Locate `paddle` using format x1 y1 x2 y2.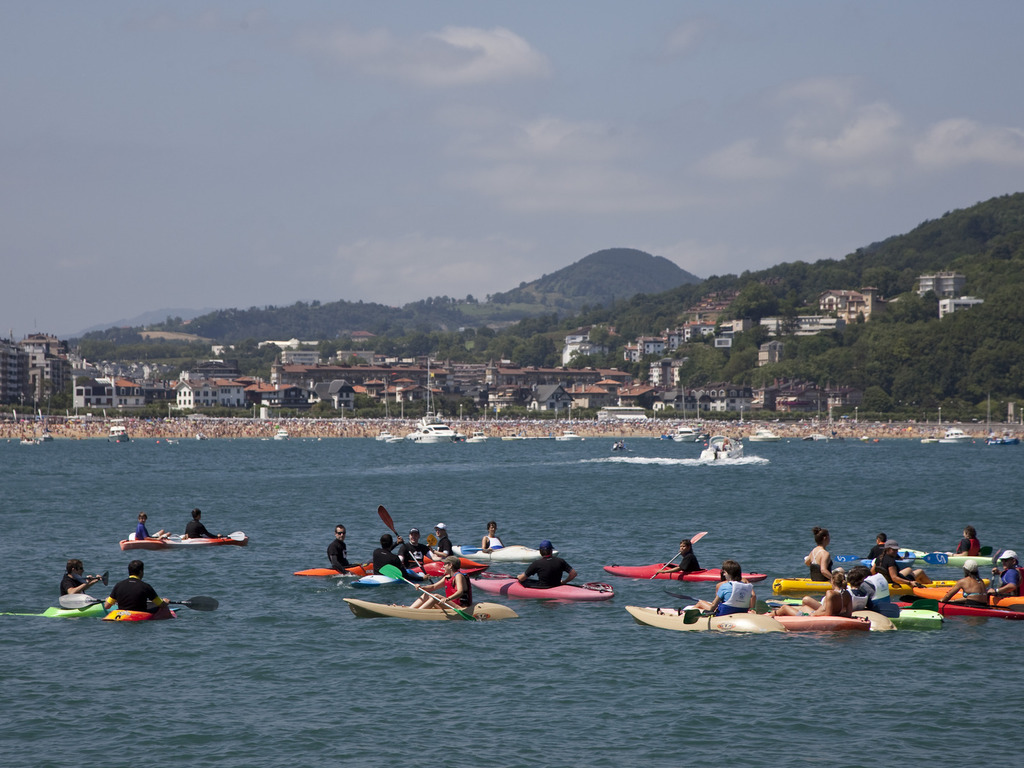
478 570 611 591.
